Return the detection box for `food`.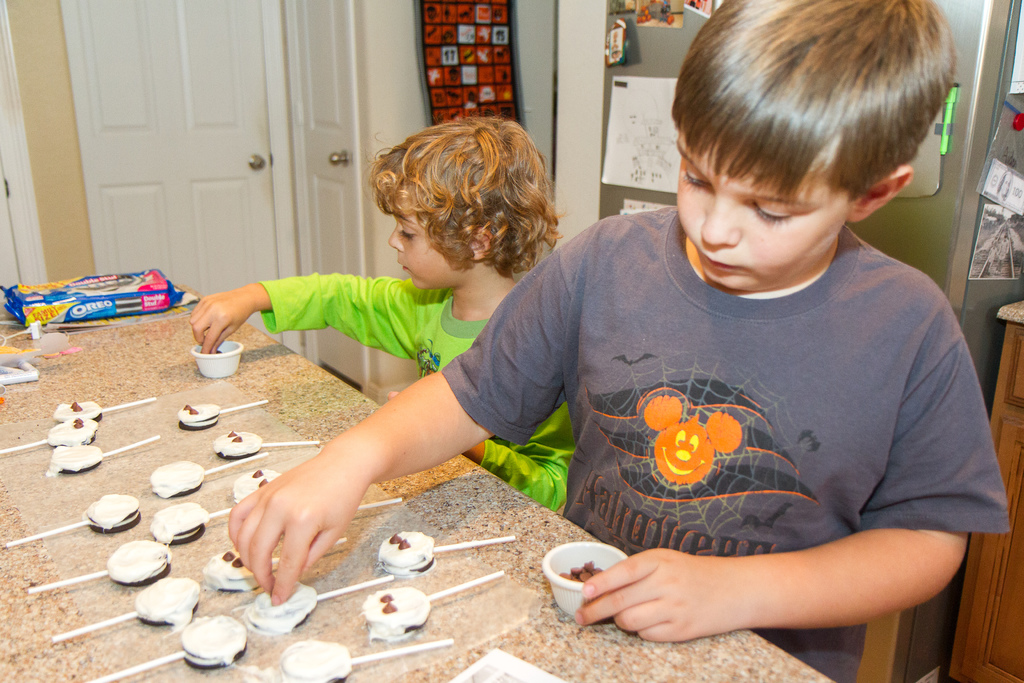
region(188, 405, 200, 414).
